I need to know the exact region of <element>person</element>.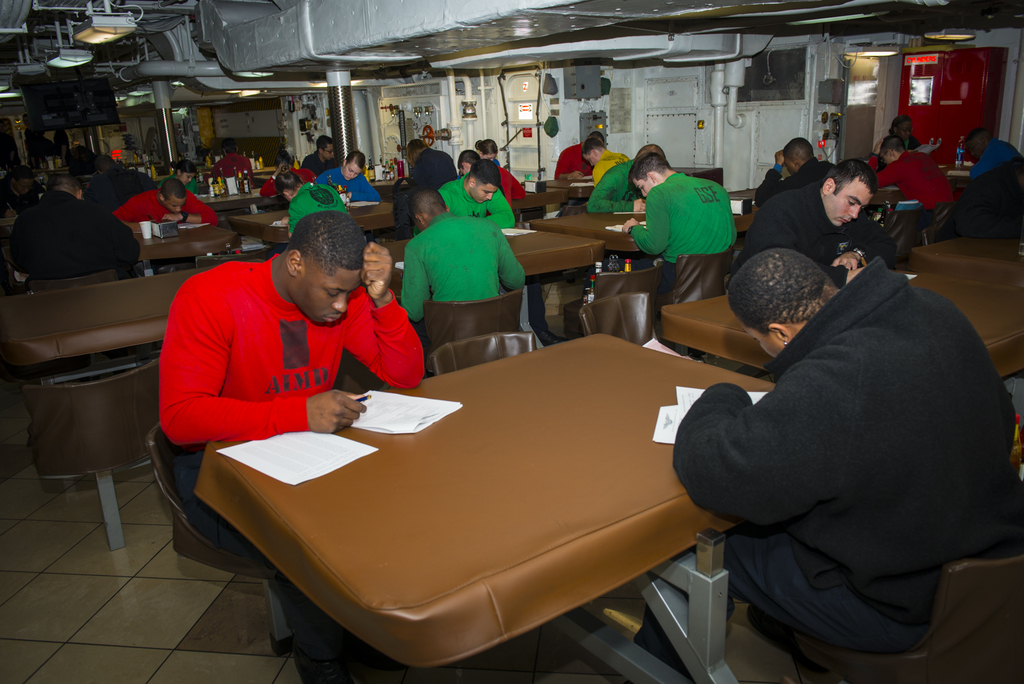
Region: 634, 139, 742, 298.
